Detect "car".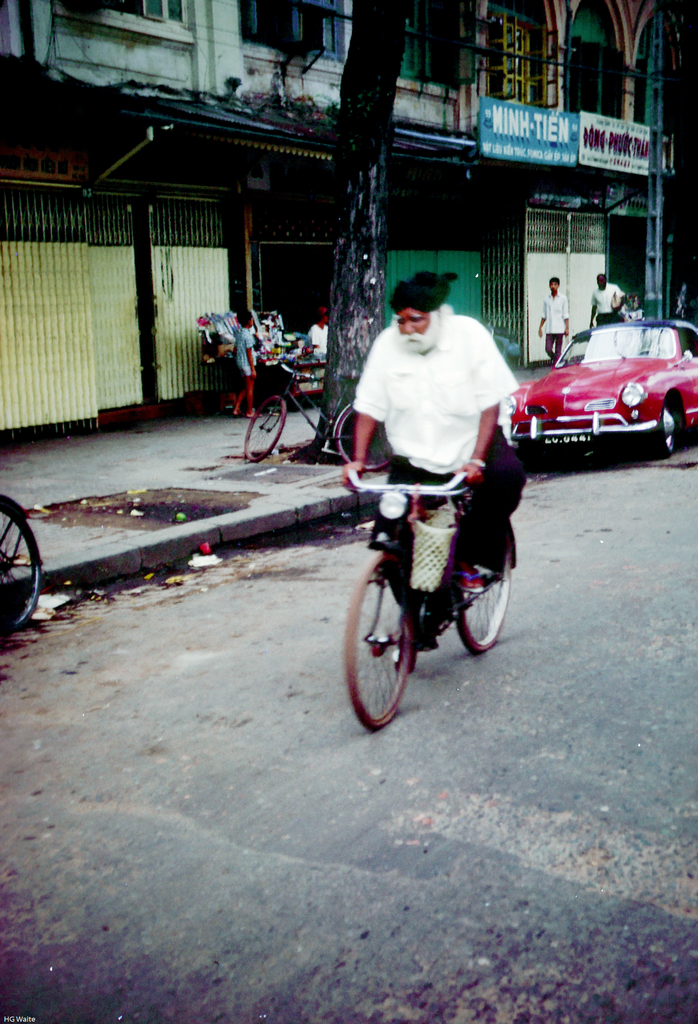
Detected at 515/300/692/457.
